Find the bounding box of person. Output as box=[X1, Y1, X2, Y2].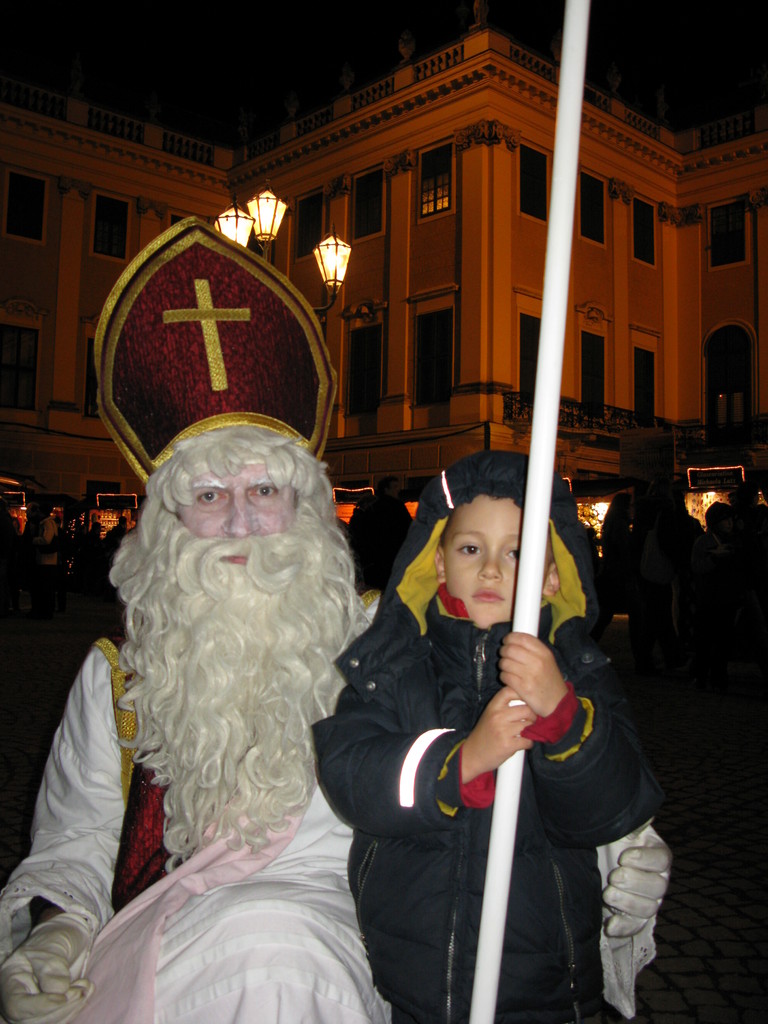
box=[32, 500, 60, 617].
